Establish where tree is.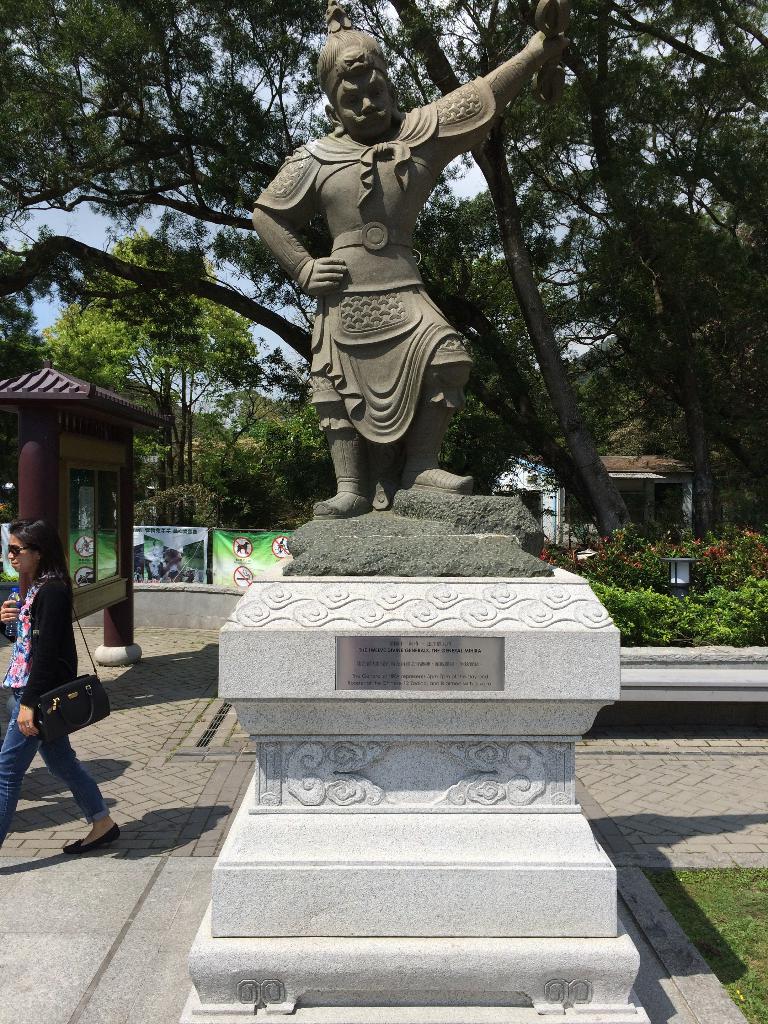
Established at <region>143, 486, 220, 528</region>.
